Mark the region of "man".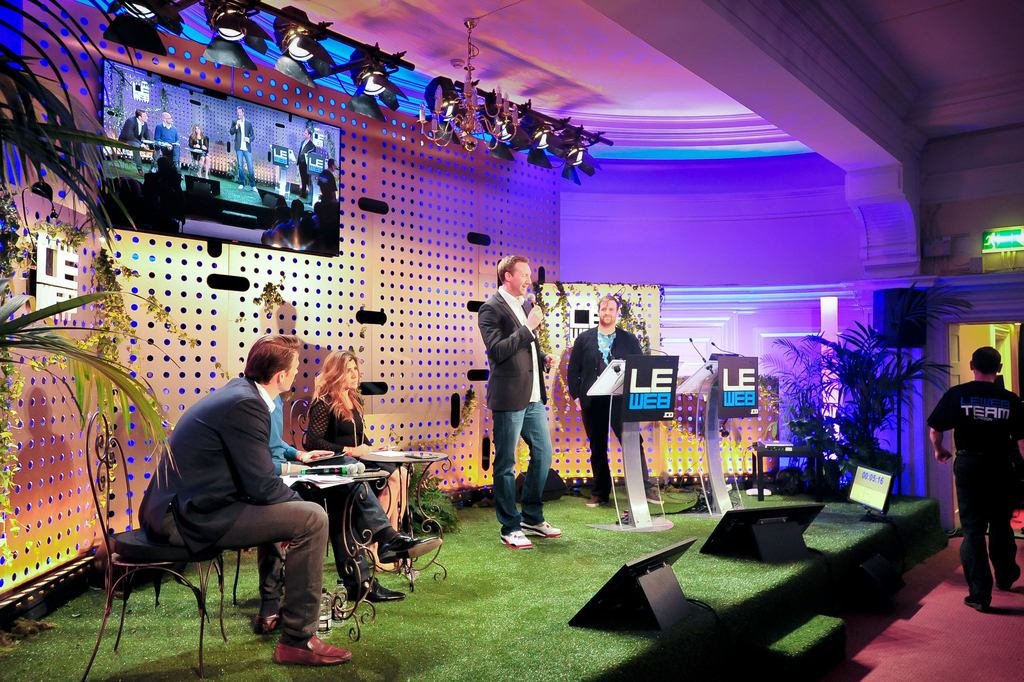
Region: (x1=316, y1=156, x2=339, y2=202).
